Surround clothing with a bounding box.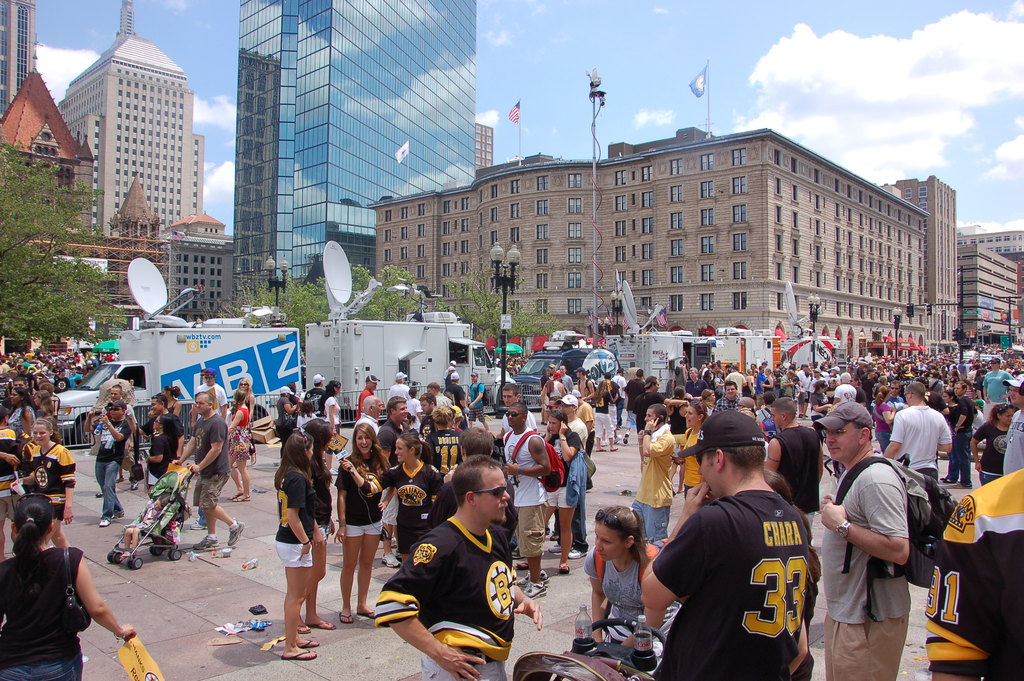
(568, 420, 592, 455).
